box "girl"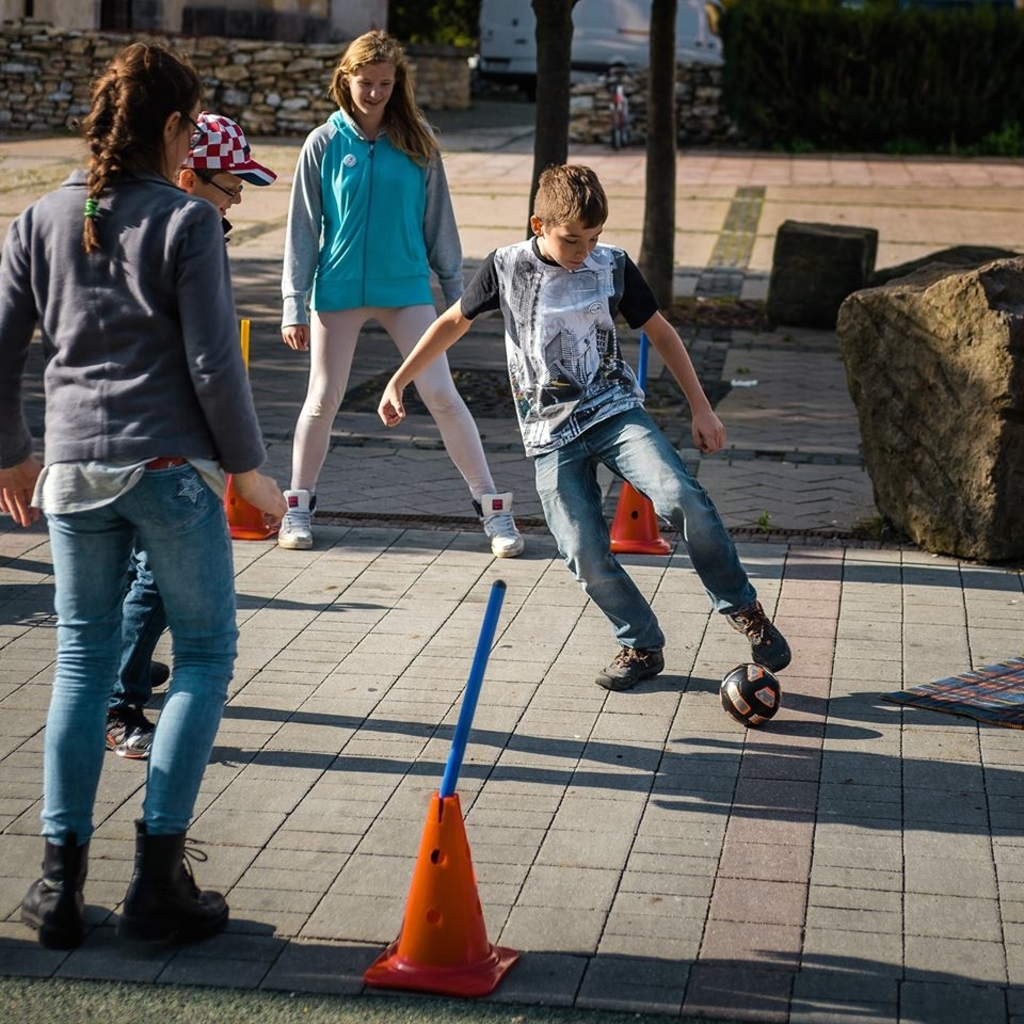
x1=0, y1=41, x2=289, y2=953
